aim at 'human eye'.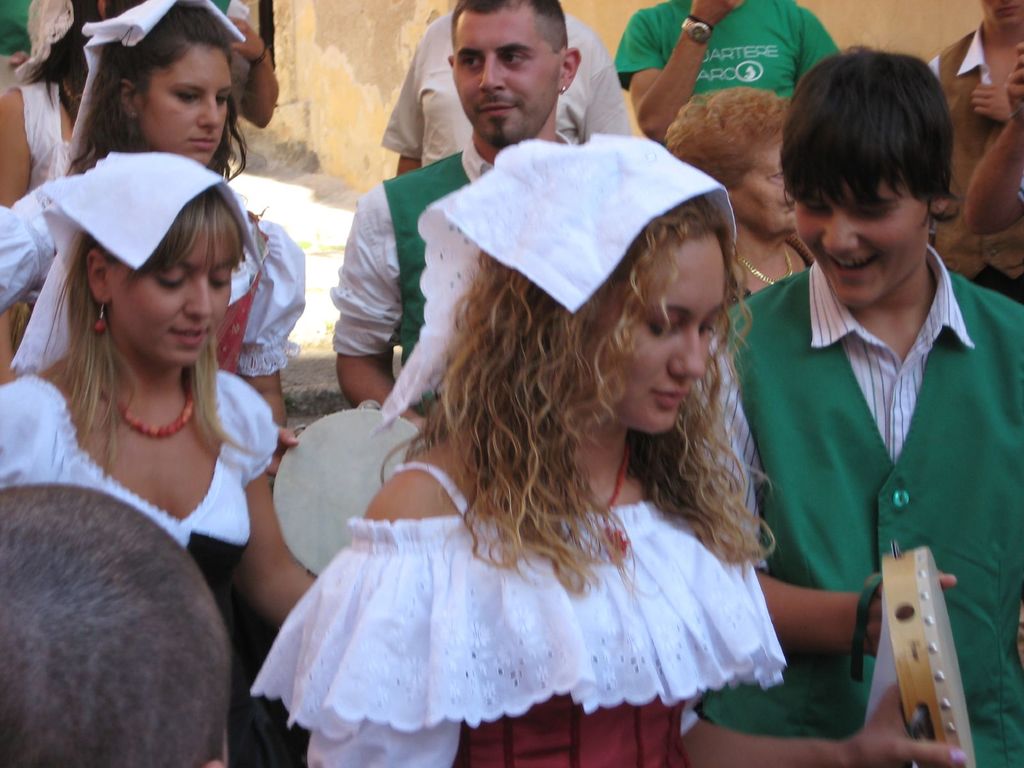
Aimed at (456,53,483,71).
